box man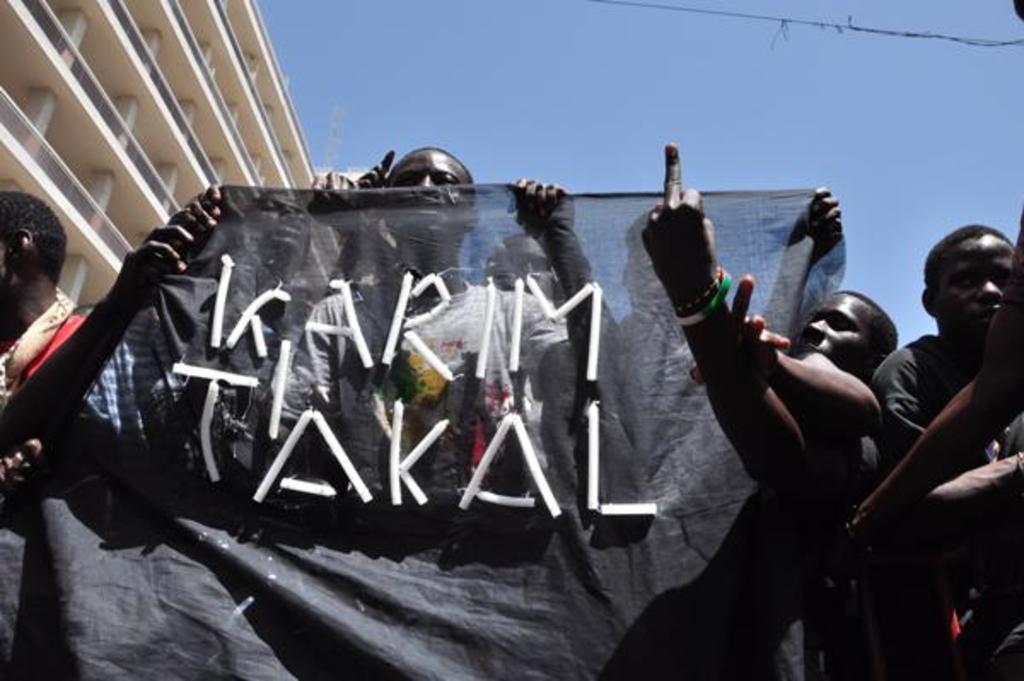
<bbox>635, 133, 901, 531</bbox>
